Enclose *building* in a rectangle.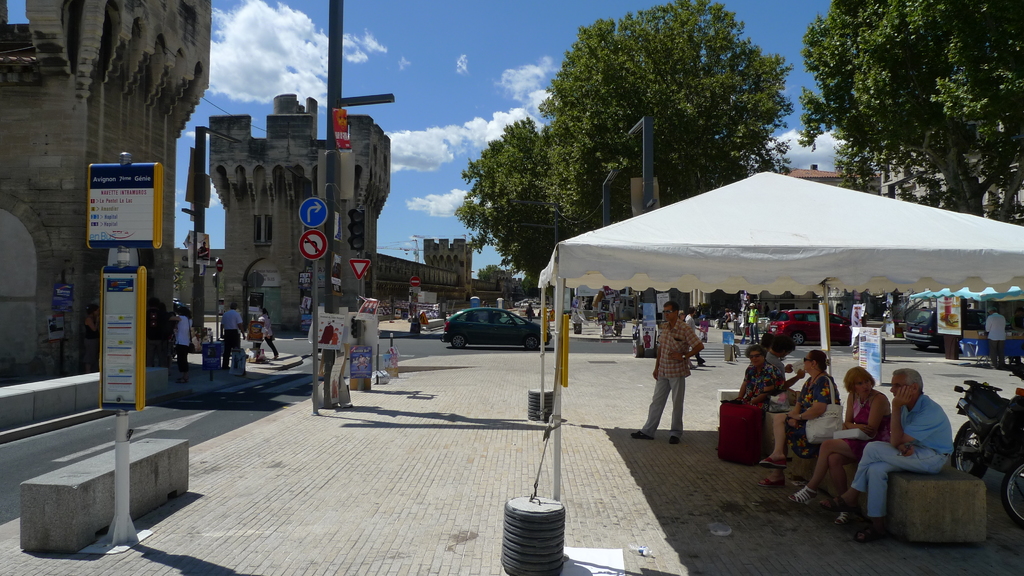
209, 90, 391, 327.
